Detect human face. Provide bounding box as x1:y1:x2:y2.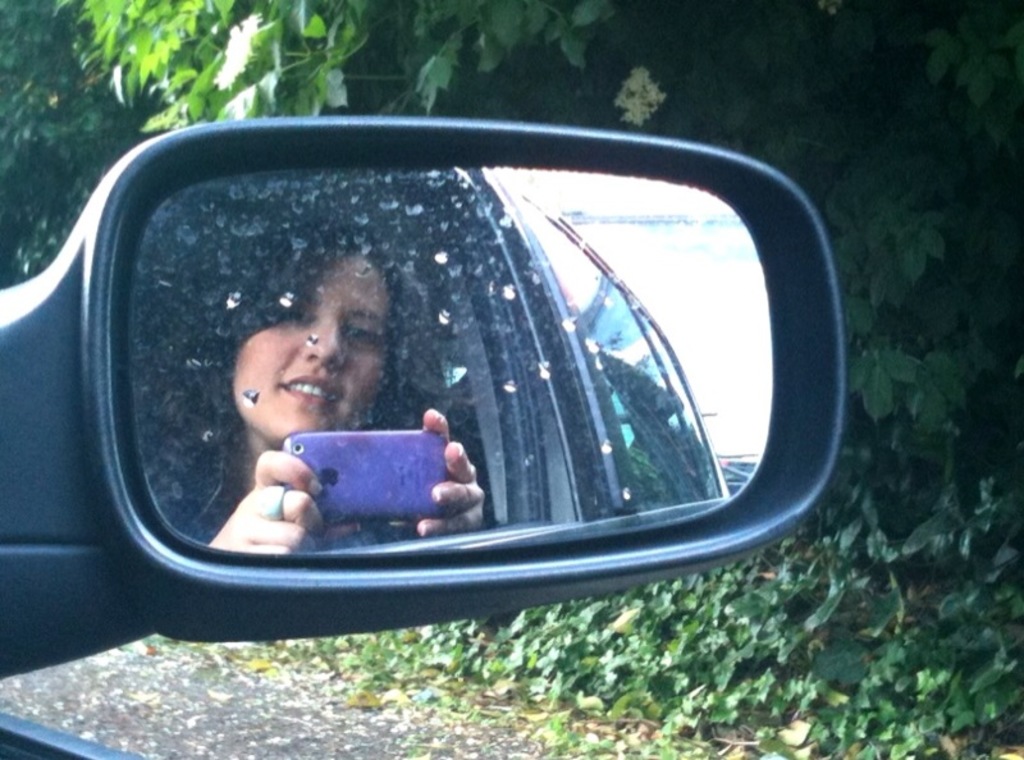
232:248:398:443.
